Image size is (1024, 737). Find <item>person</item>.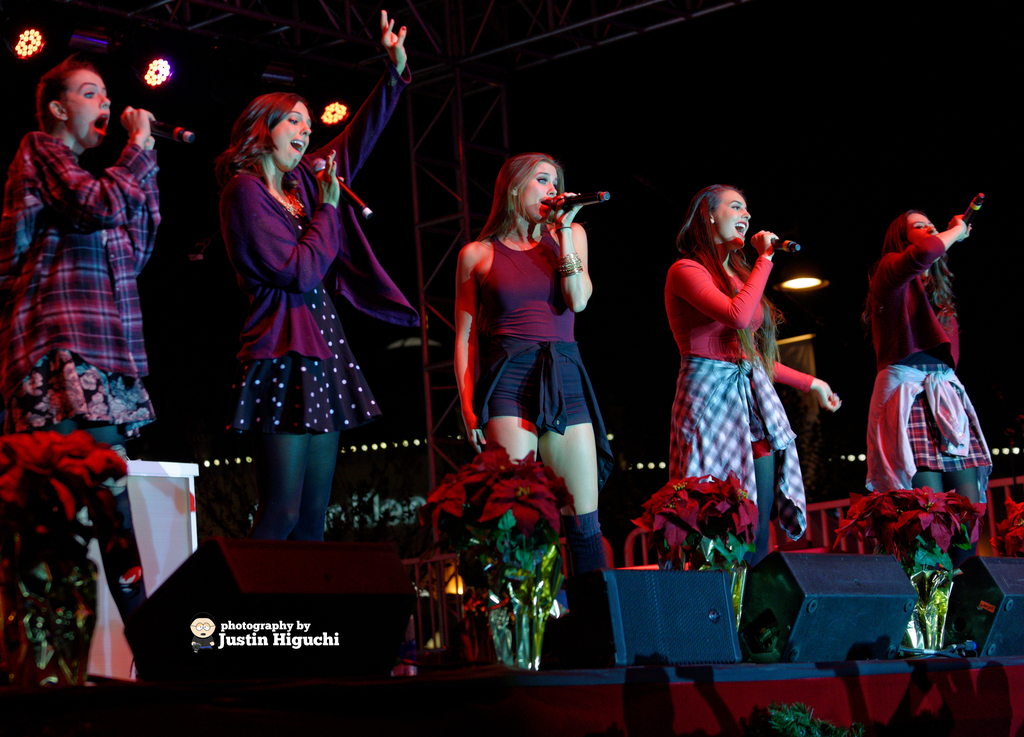
rect(863, 207, 996, 544).
